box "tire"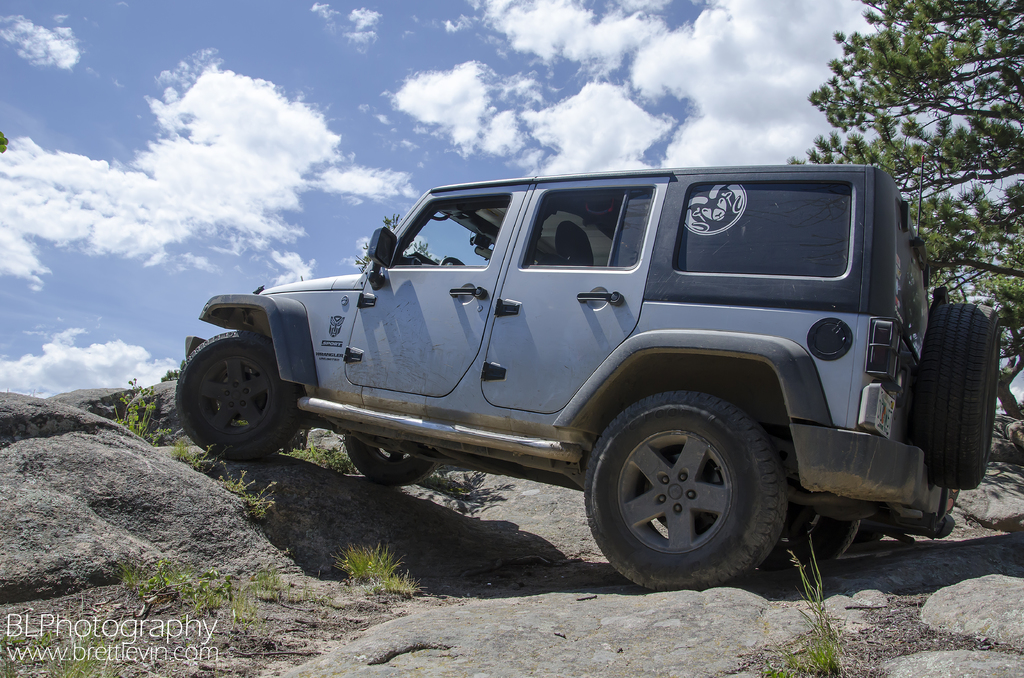
x1=178 y1=327 x2=300 y2=463
